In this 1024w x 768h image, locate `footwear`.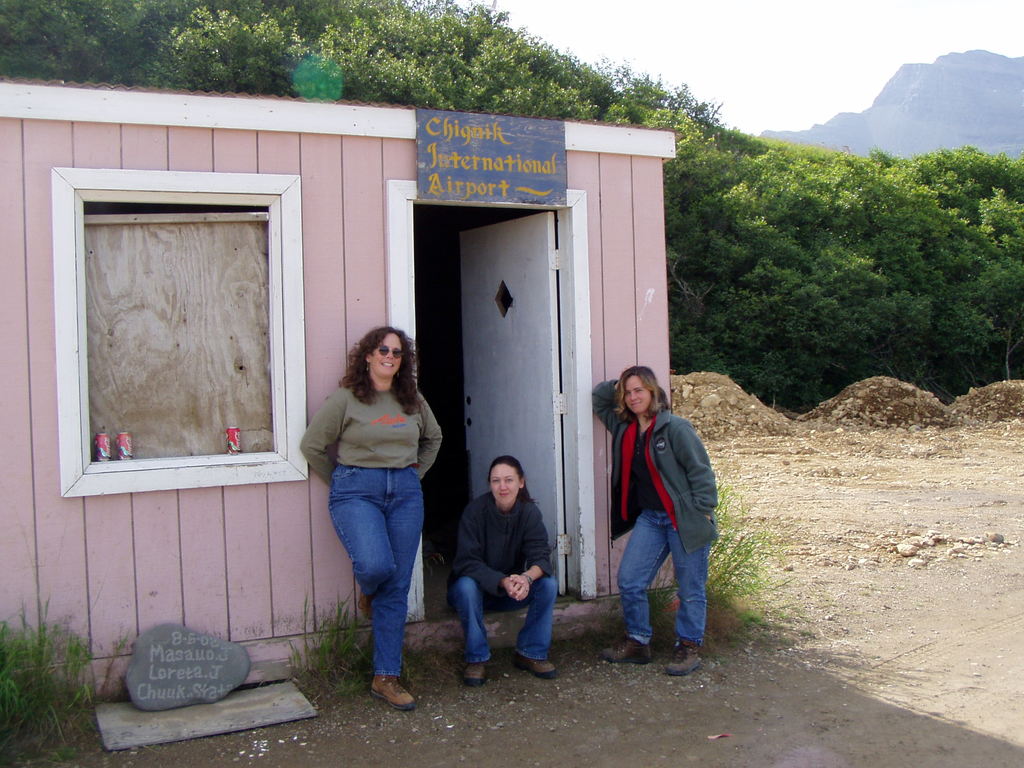
Bounding box: locate(602, 632, 652, 668).
